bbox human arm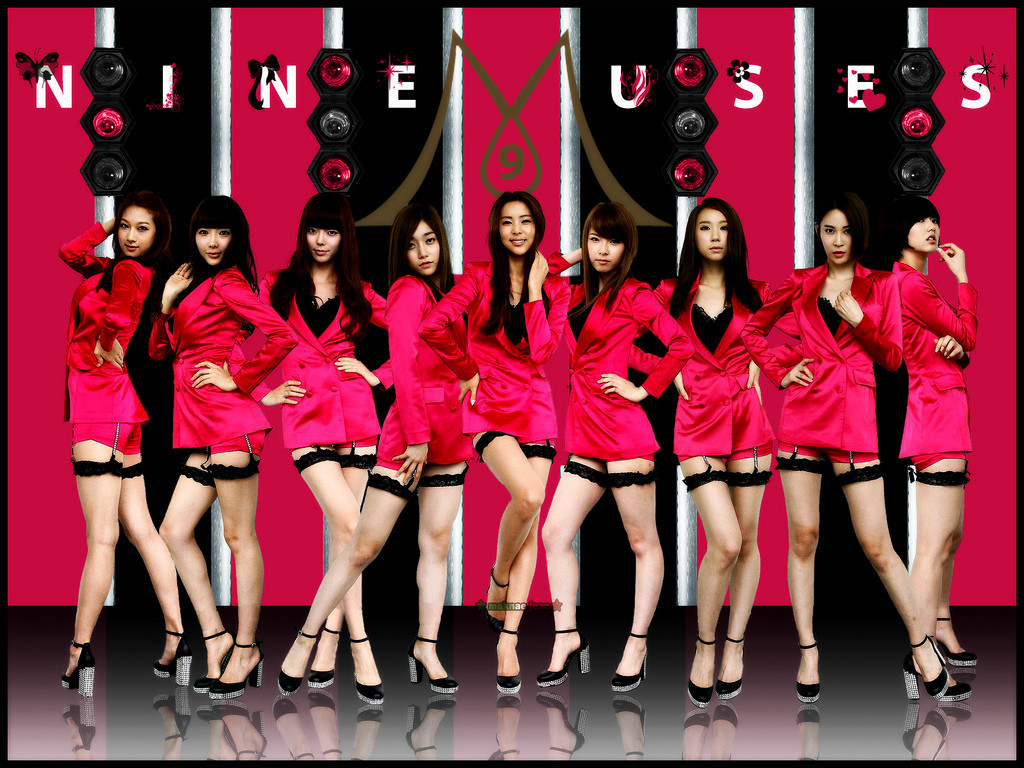
(left=420, top=272, right=470, bottom=405)
